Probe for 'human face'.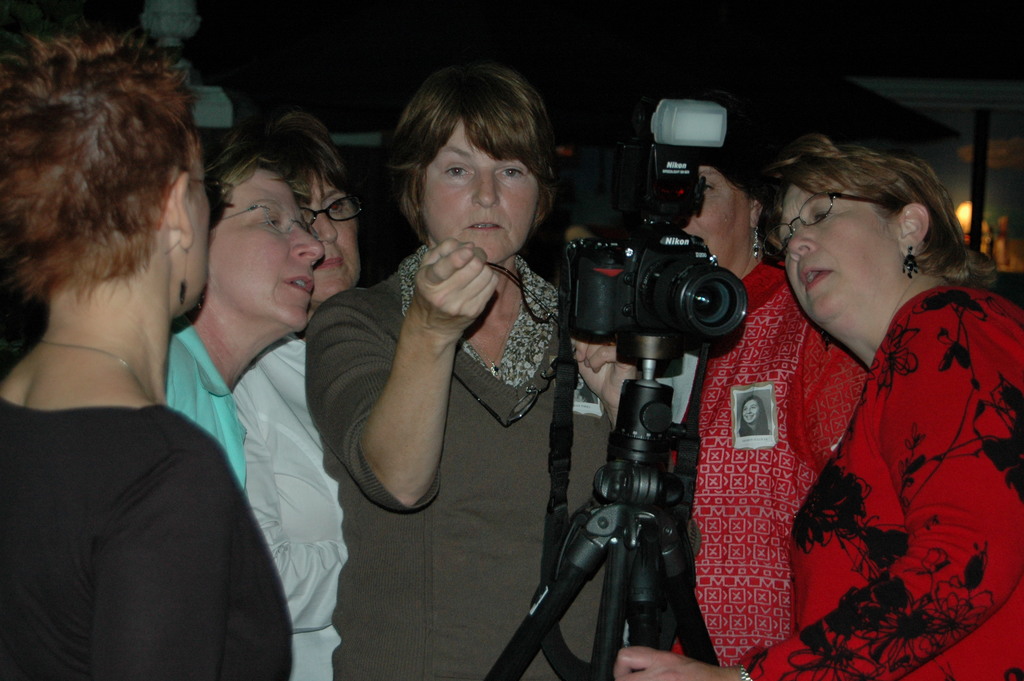
Probe result: {"x1": 214, "y1": 160, "x2": 328, "y2": 341}.
